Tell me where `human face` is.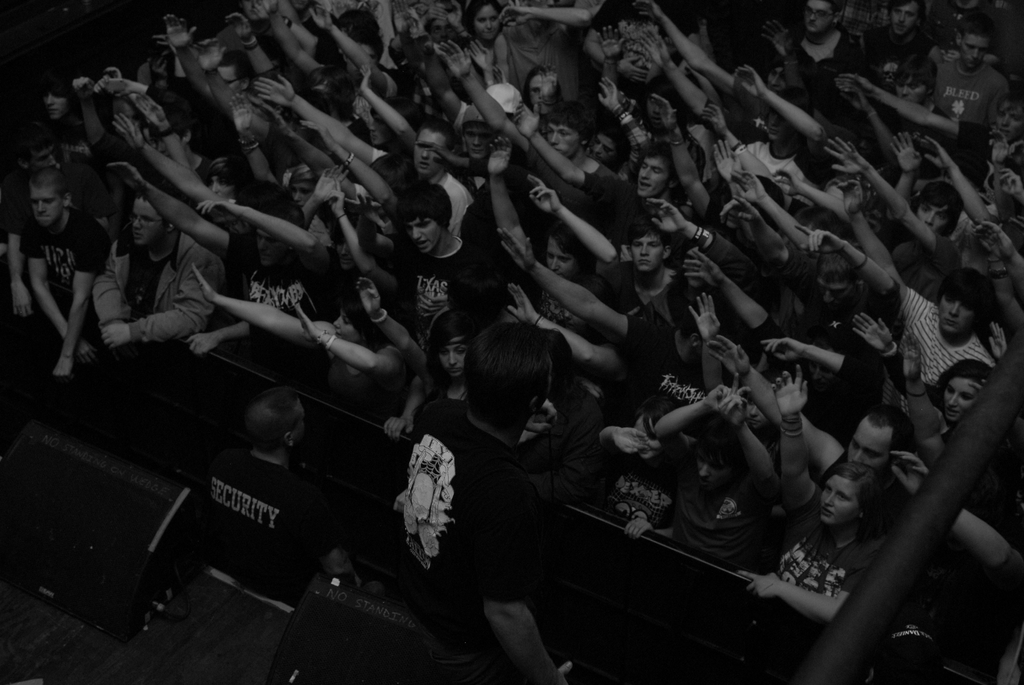
`human face` is at 545, 121, 577, 155.
